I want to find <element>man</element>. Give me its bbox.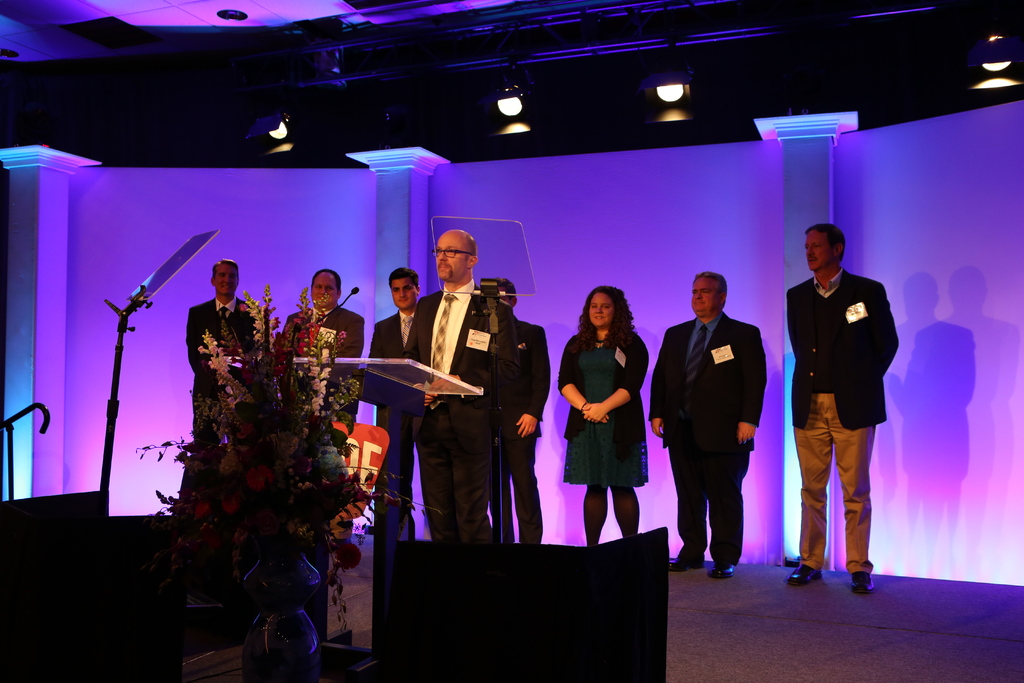
rect(397, 227, 511, 551).
